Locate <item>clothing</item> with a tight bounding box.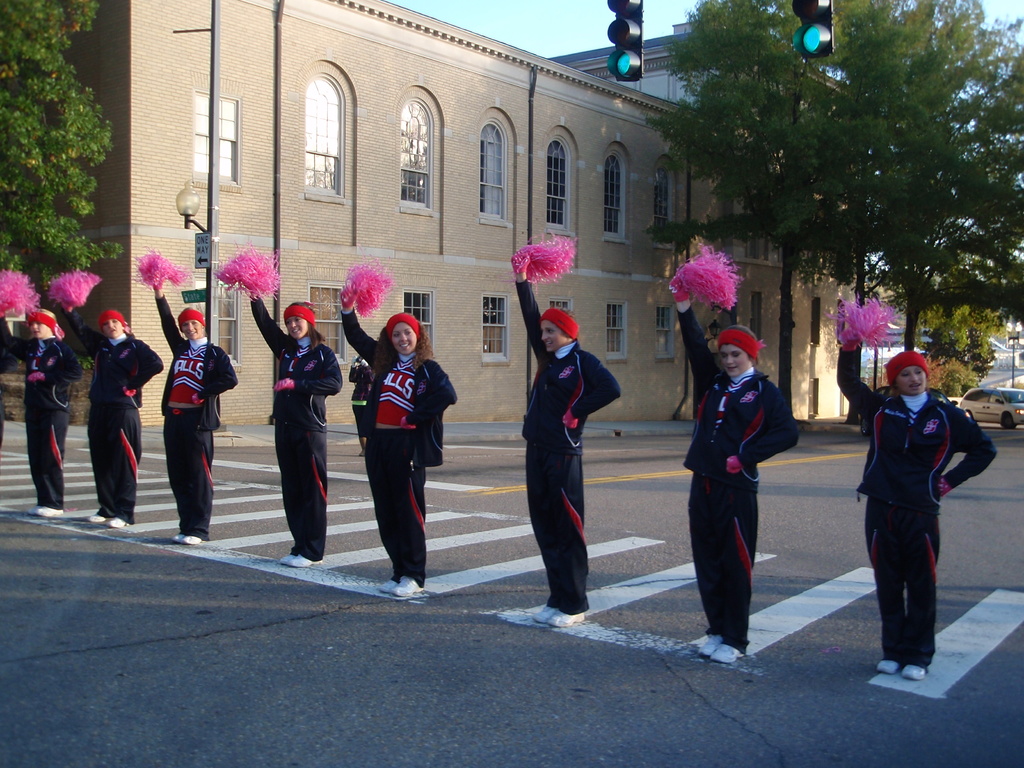
detection(154, 291, 236, 537).
